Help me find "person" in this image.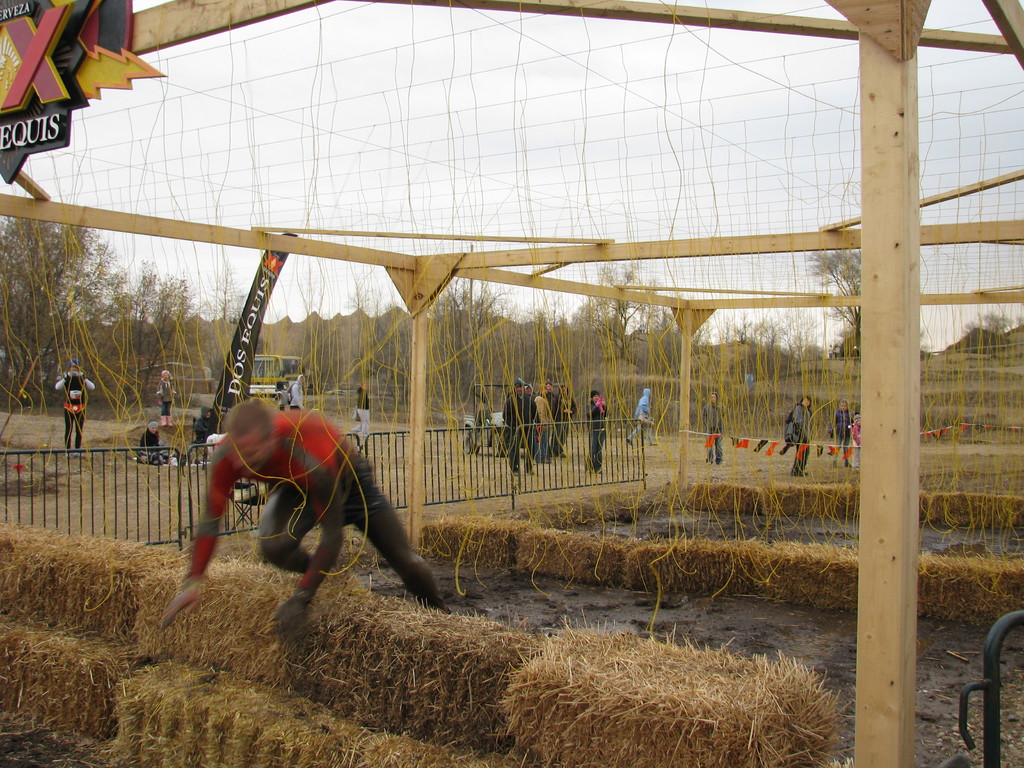
Found it: detection(840, 403, 861, 468).
